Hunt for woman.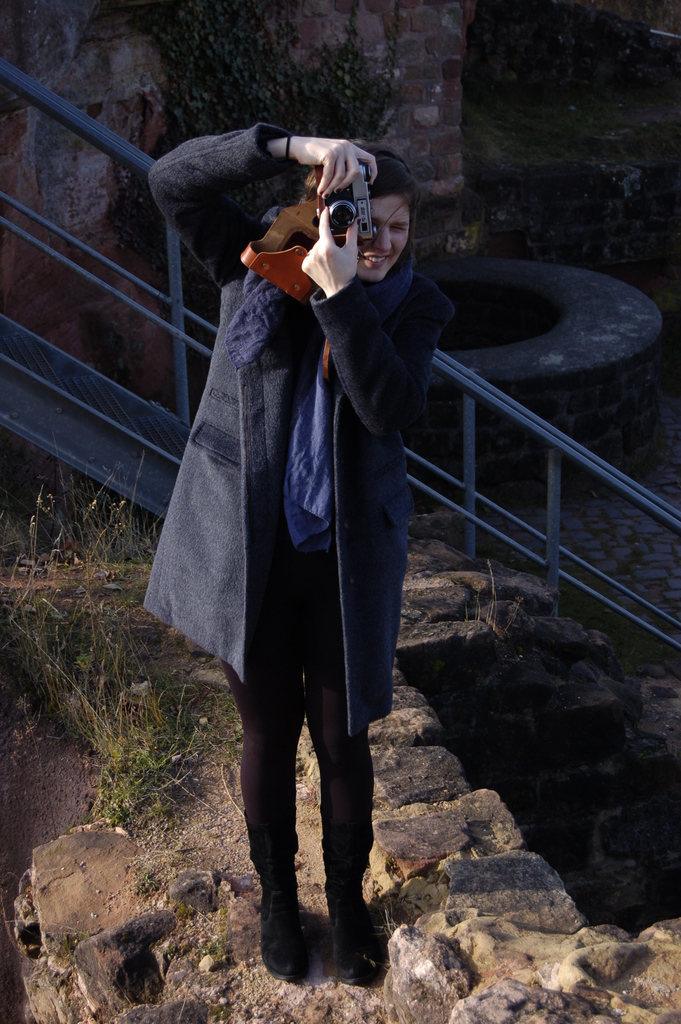
Hunted down at select_region(147, 97, 480, 953).
